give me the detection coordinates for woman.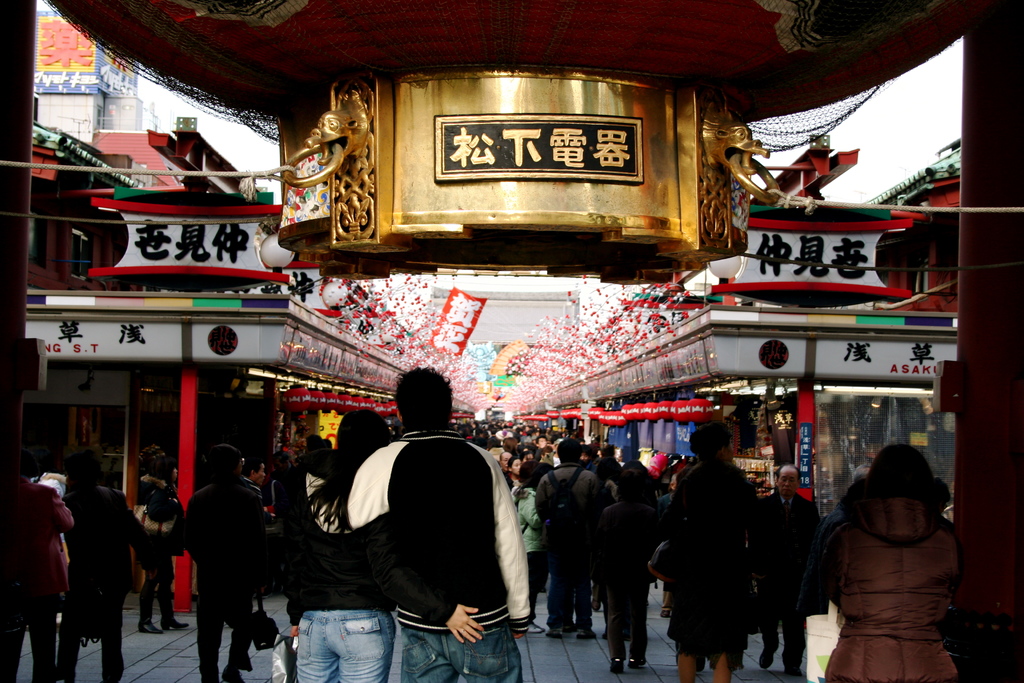
(x1=506, y1=454, x2=522, y2=490).
